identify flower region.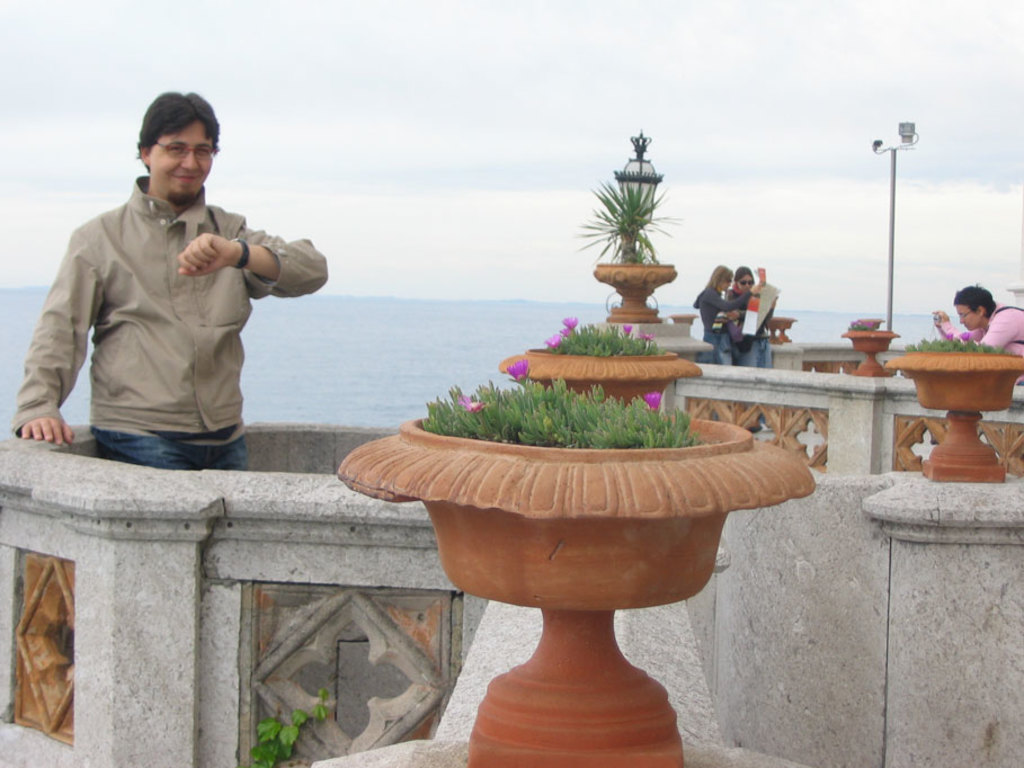
Region: [left=620, top=324, right=633, bottom=334].
